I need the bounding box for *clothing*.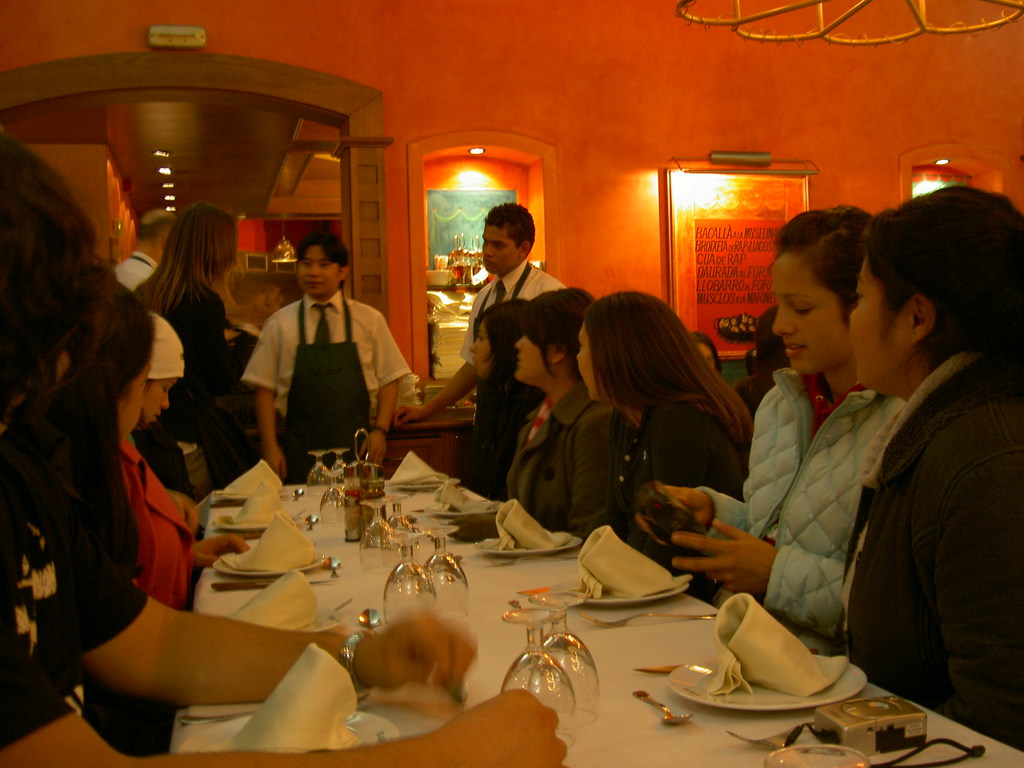
Here it is: <bbox>0, 390, 136, 750</bbox>.
